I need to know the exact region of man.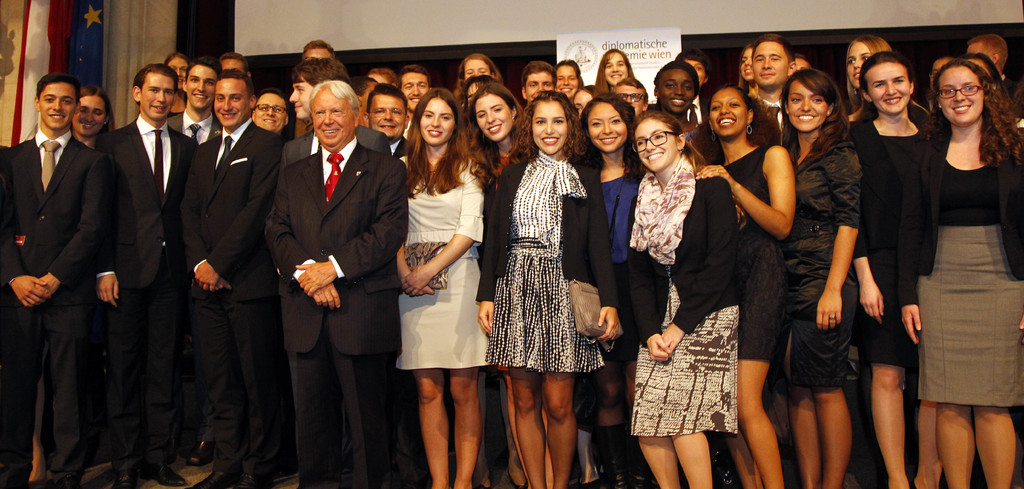
Region: bbox(401, 64, 430, 122).
